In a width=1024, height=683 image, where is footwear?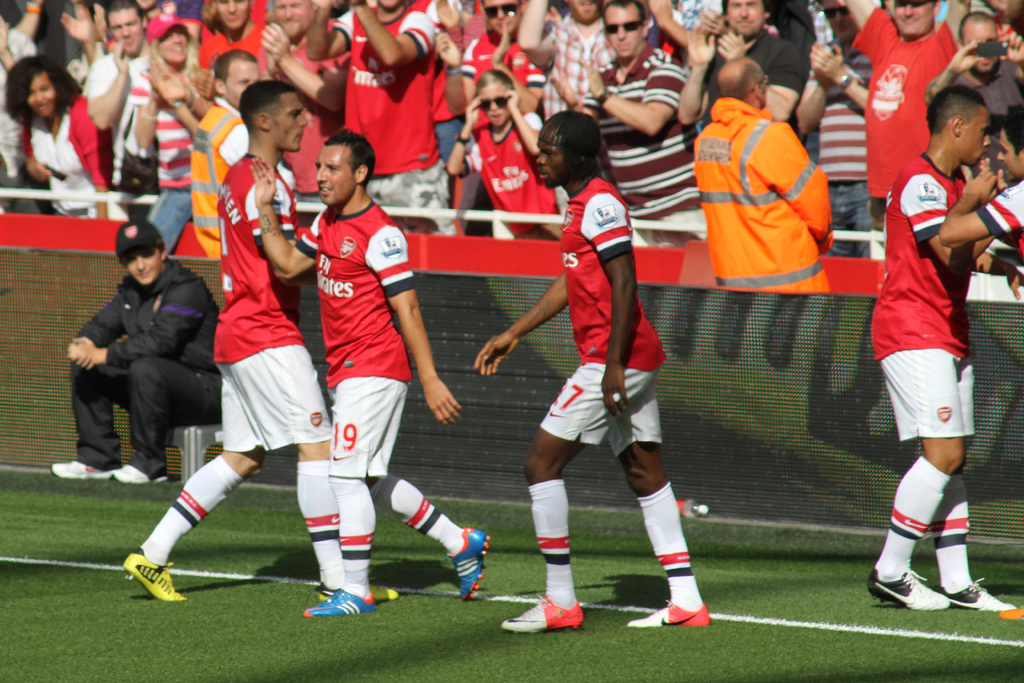
locate(114, 461, 170, 484).
